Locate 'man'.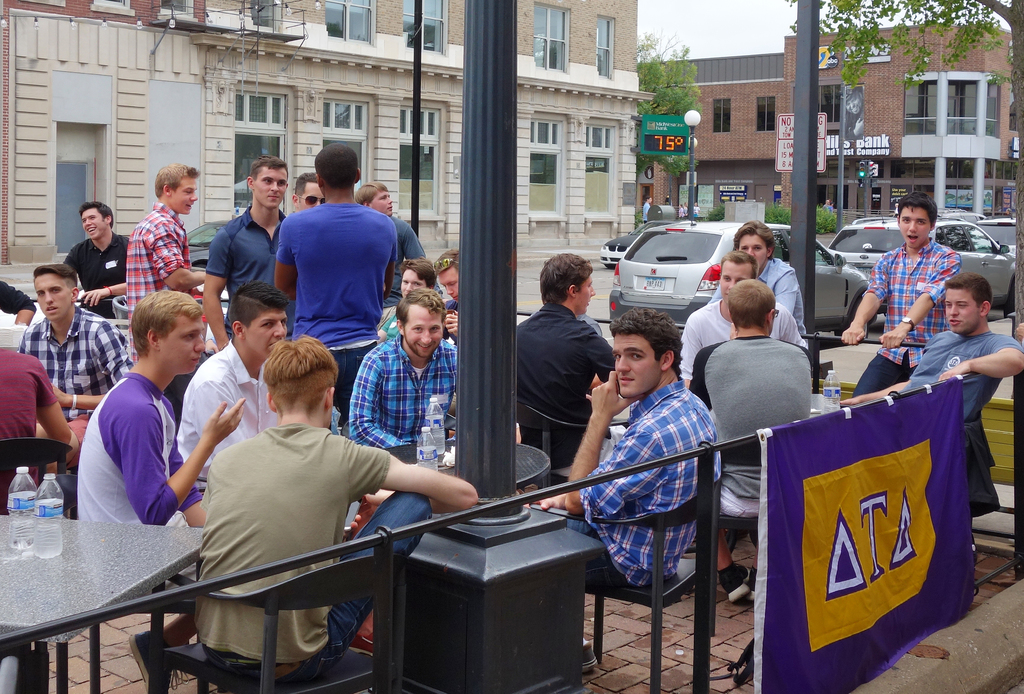
Bounding box: bbox(373, 262, 438, 350).
